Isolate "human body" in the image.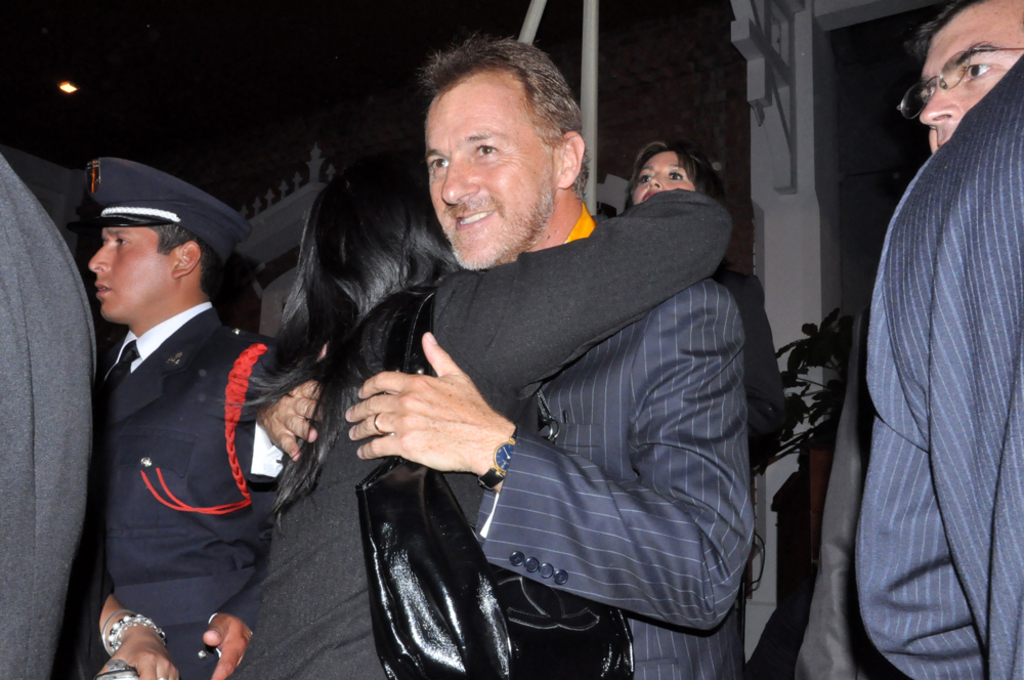
Isolated region: pyautogui.locateOnScreen(853, 56, 1023, 679).
